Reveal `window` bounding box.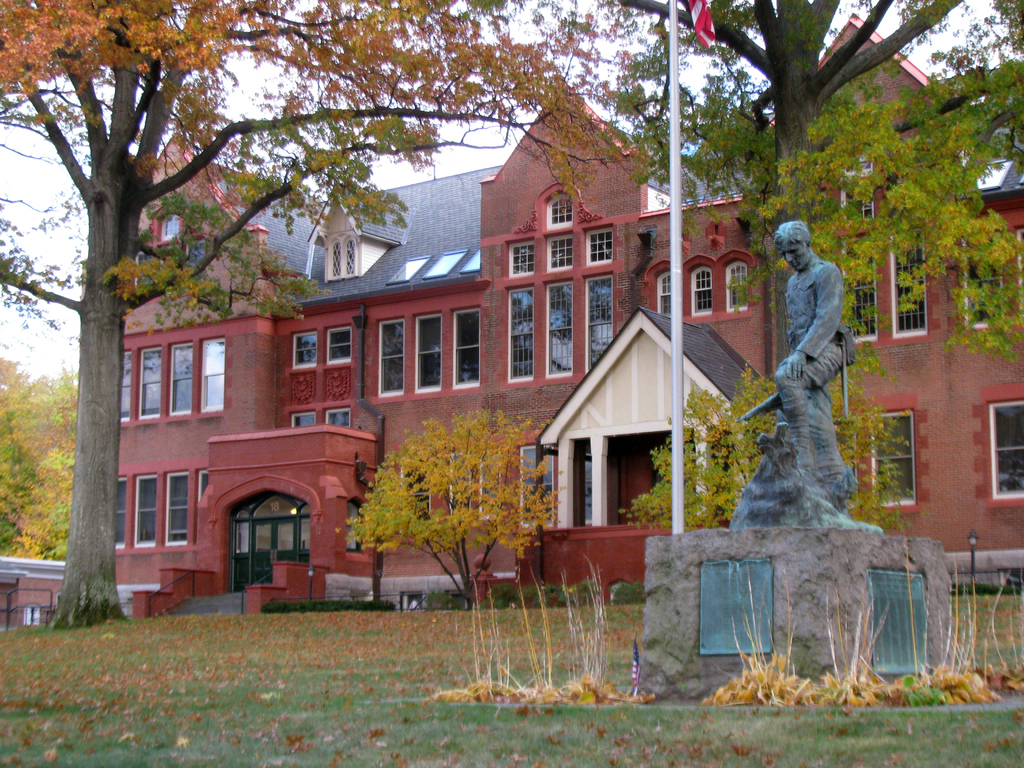
Revealed: x1=326 y1=328 x2=352 y2=363.
